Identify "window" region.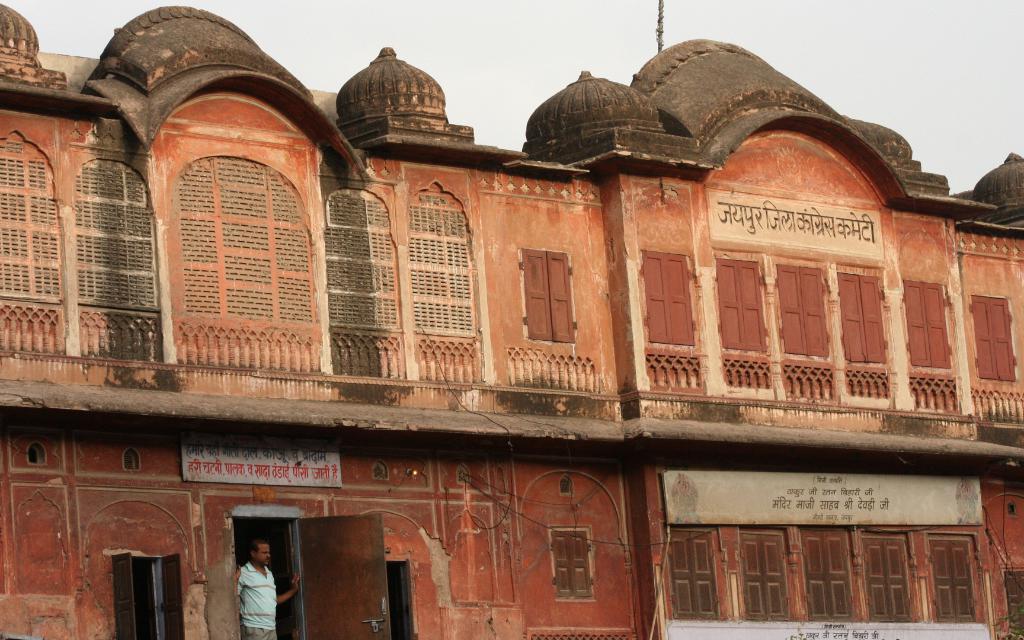
Region: 860,526,927,637.
